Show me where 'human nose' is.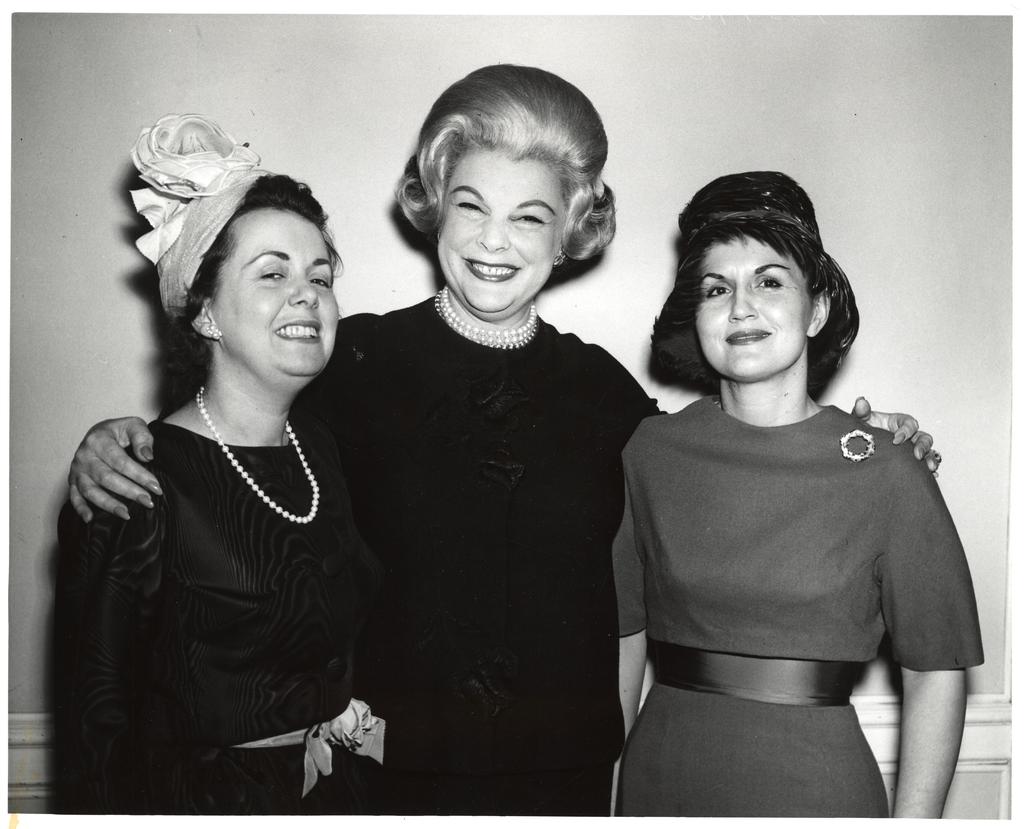
'human nose' is at 476/214/508/248.
